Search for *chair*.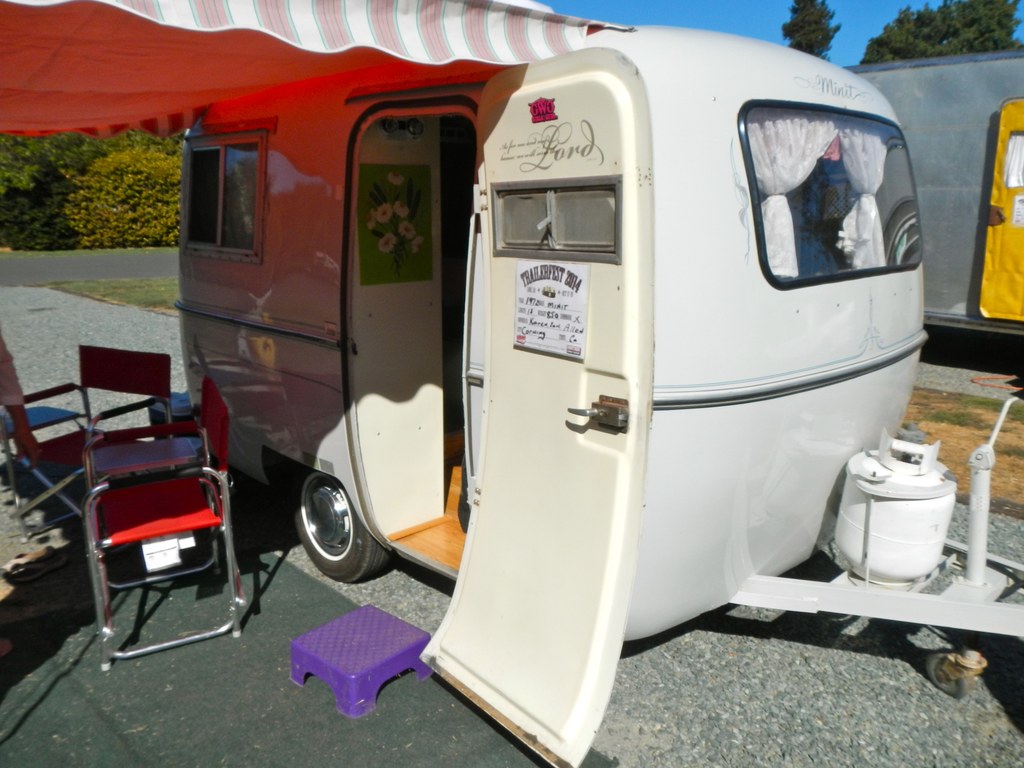
Found at 70:369:252:677.
